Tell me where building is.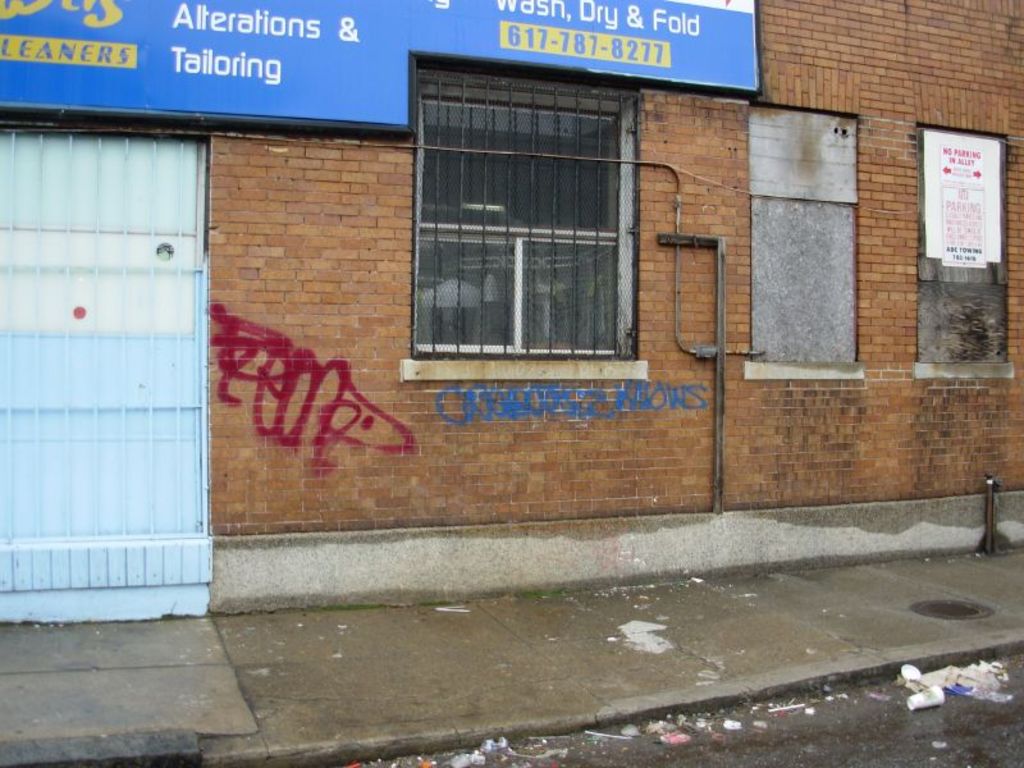
building is at [0,0,1023,625].
